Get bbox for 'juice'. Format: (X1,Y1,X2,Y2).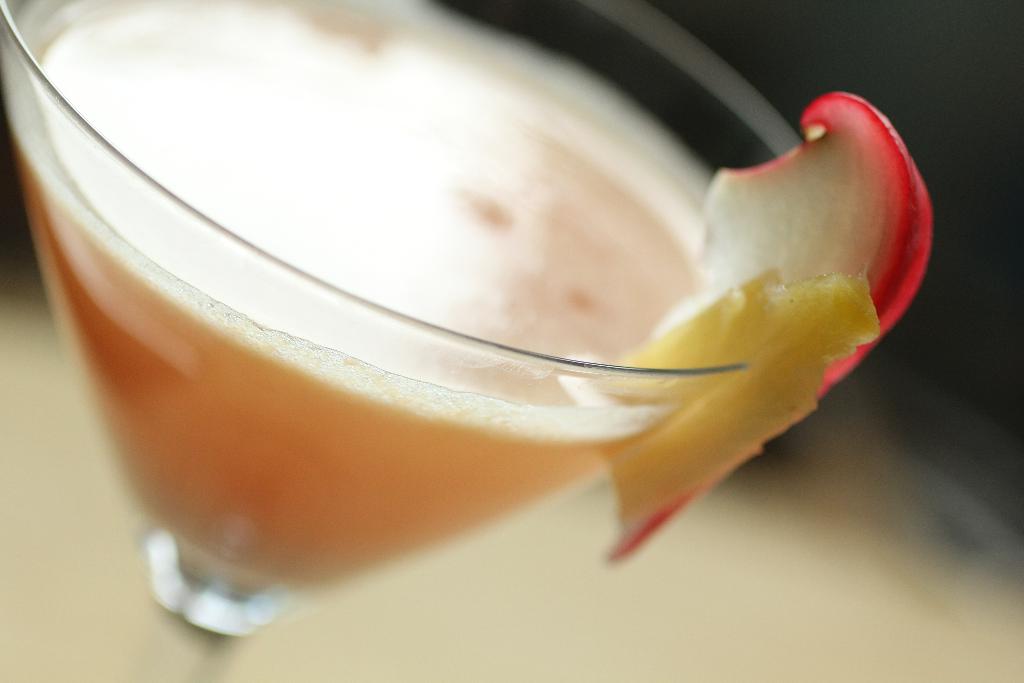
(7,0,712,594).
